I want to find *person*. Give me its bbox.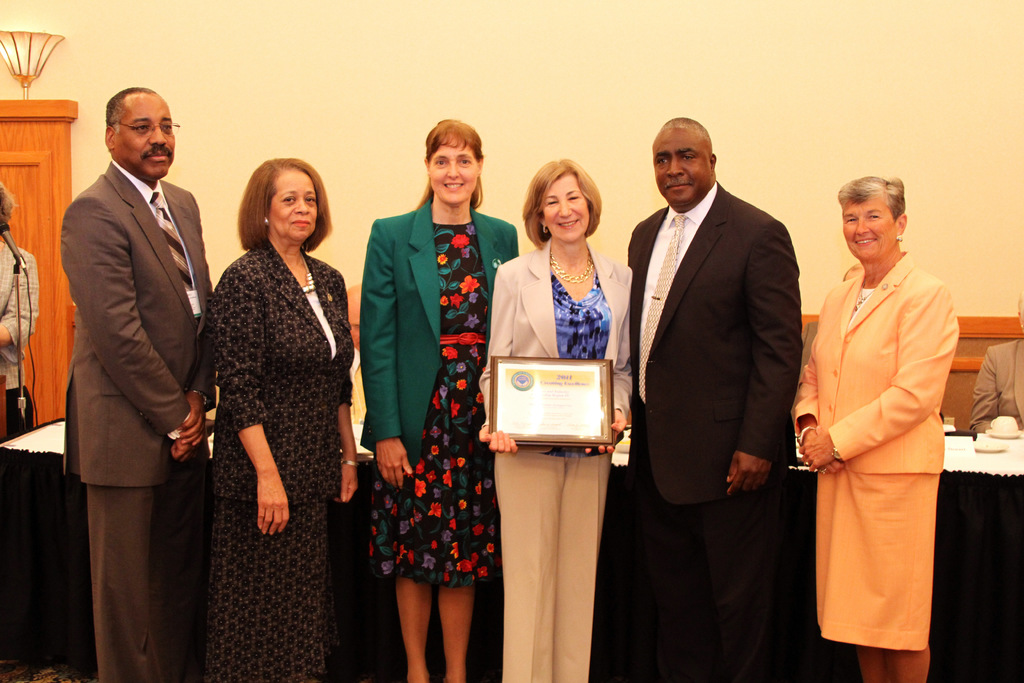
627 115 803 682.
